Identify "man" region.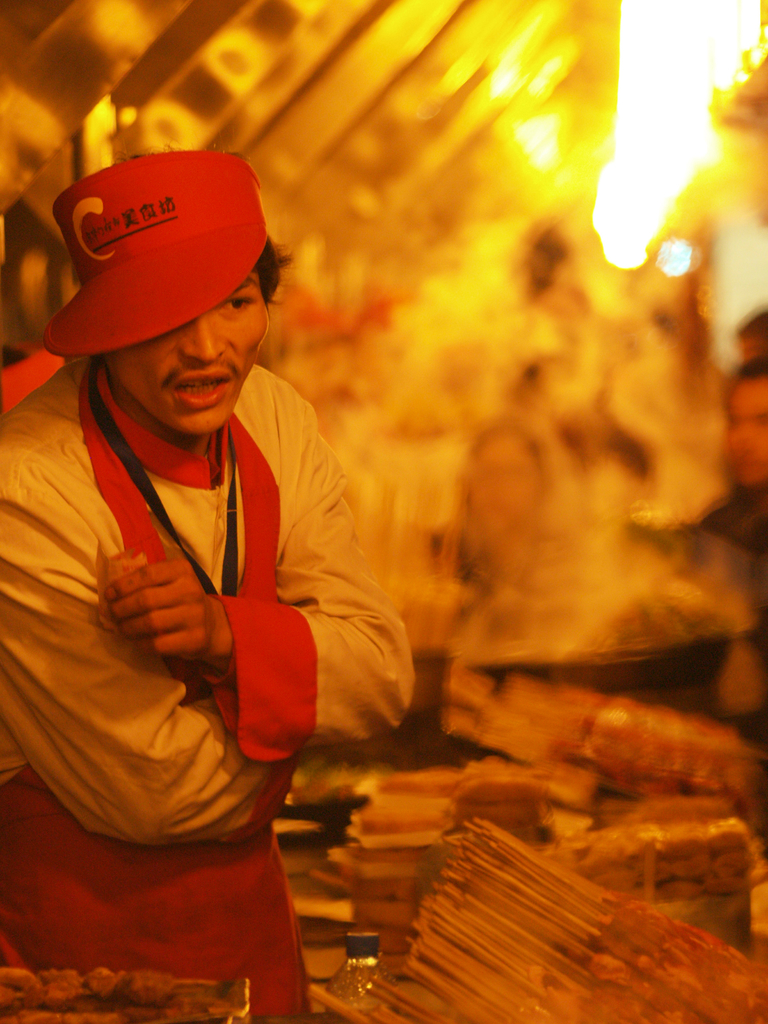
Region: 13 109 417 1023.
